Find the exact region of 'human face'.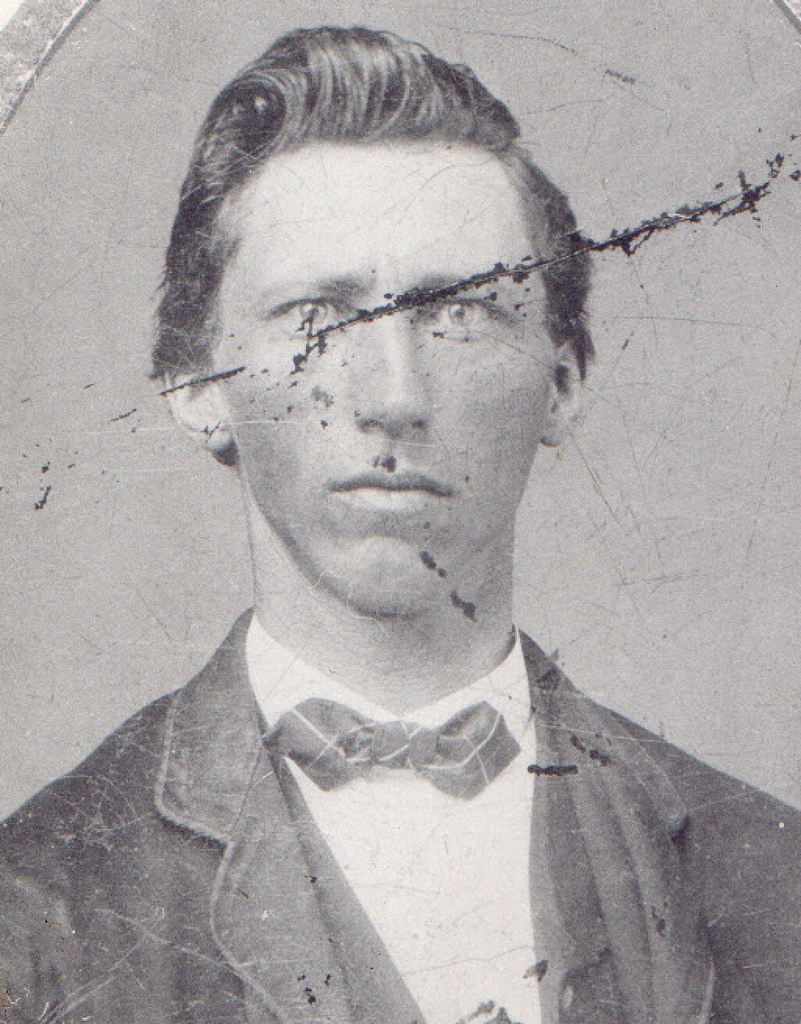
Exact region: box(223, 138, 547, 617).
